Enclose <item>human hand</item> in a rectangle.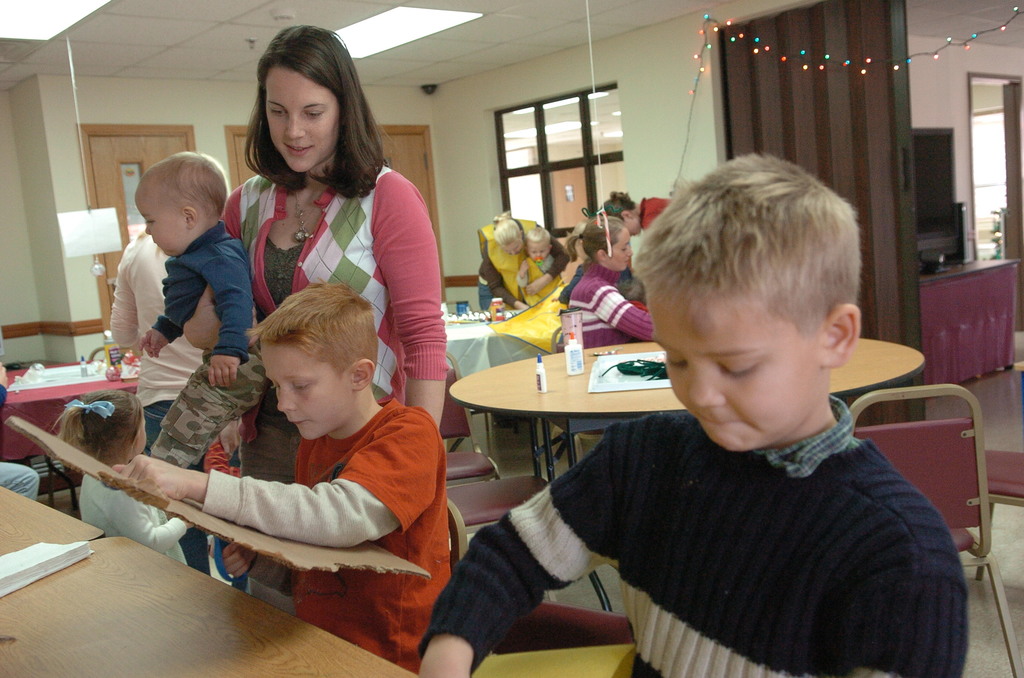
select_region(111, 453, 193, 502).
